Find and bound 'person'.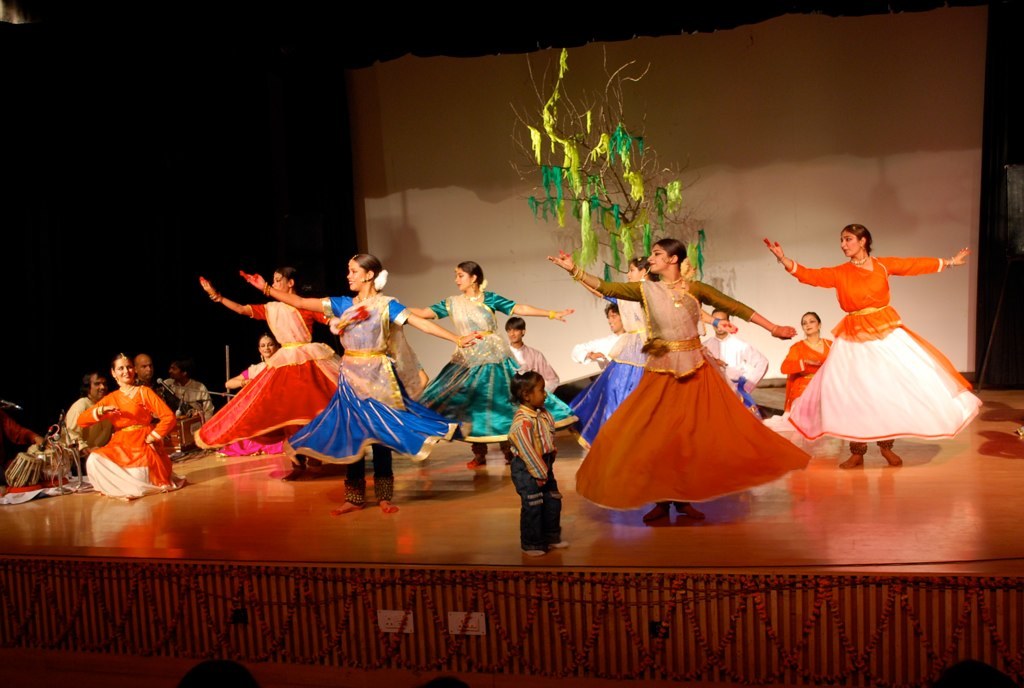
Bound: 62,371,114,476.
